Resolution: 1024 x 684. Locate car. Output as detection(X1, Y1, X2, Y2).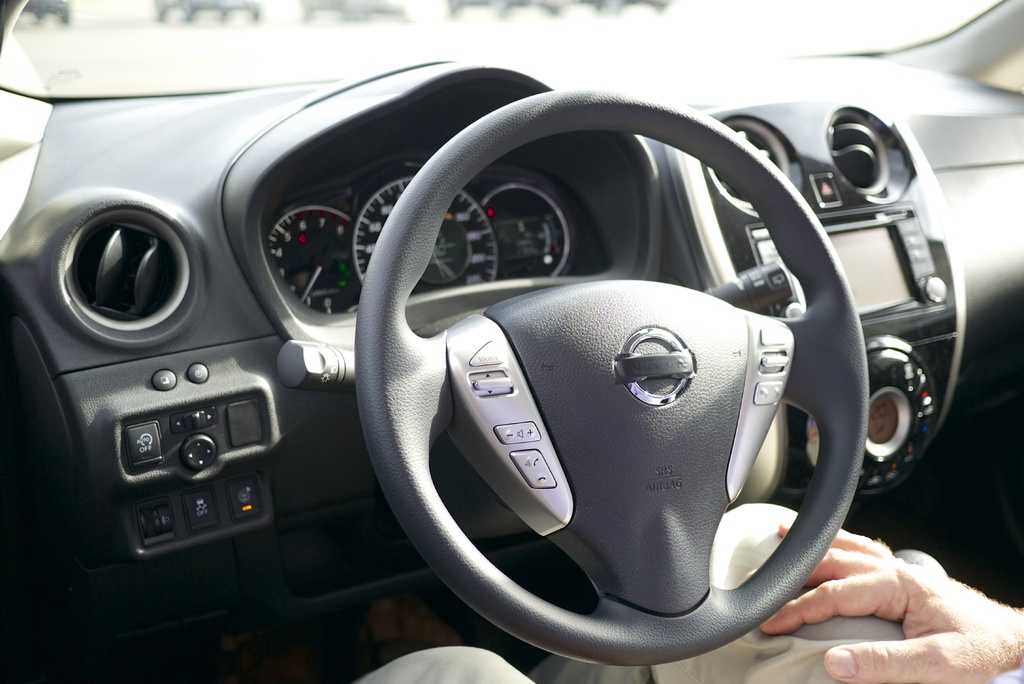
detection(446, 0, 561, 22).
